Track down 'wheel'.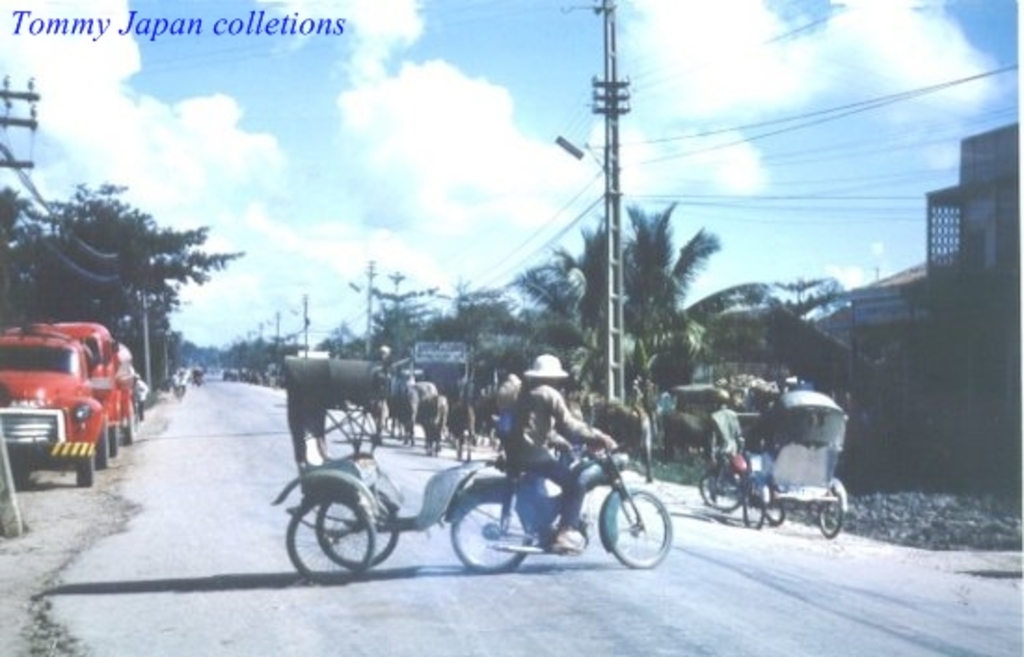
Tracked to x1=121 y1=422 x2=136 y2=443.
